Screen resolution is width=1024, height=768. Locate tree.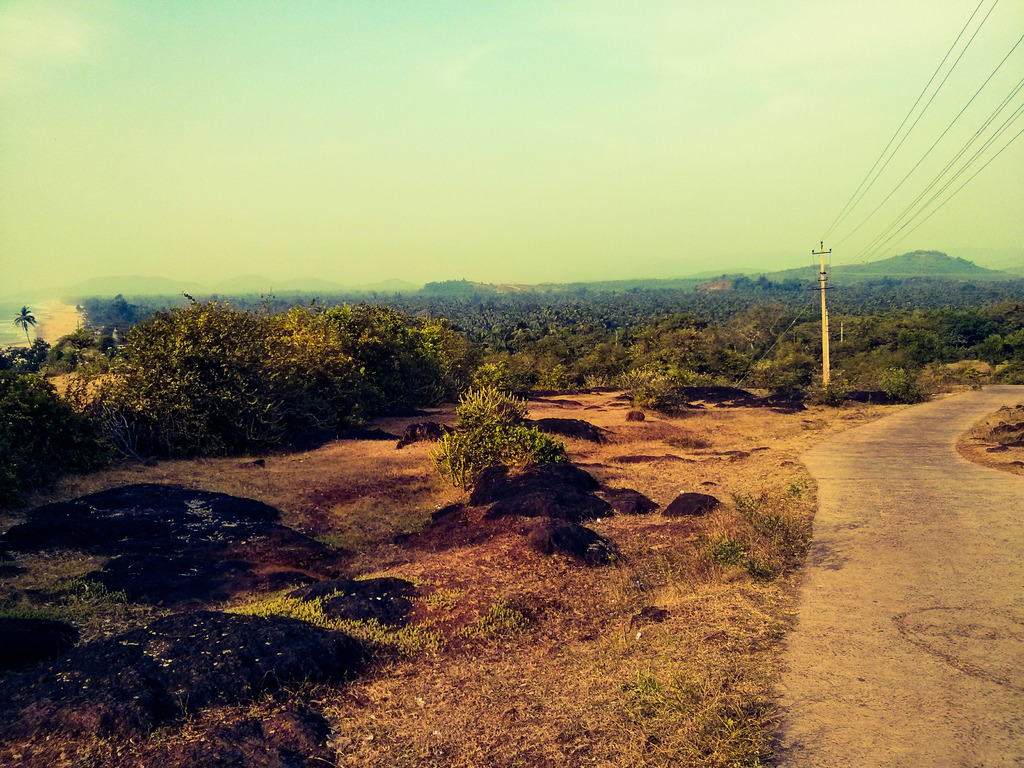
93:293:145:365.
